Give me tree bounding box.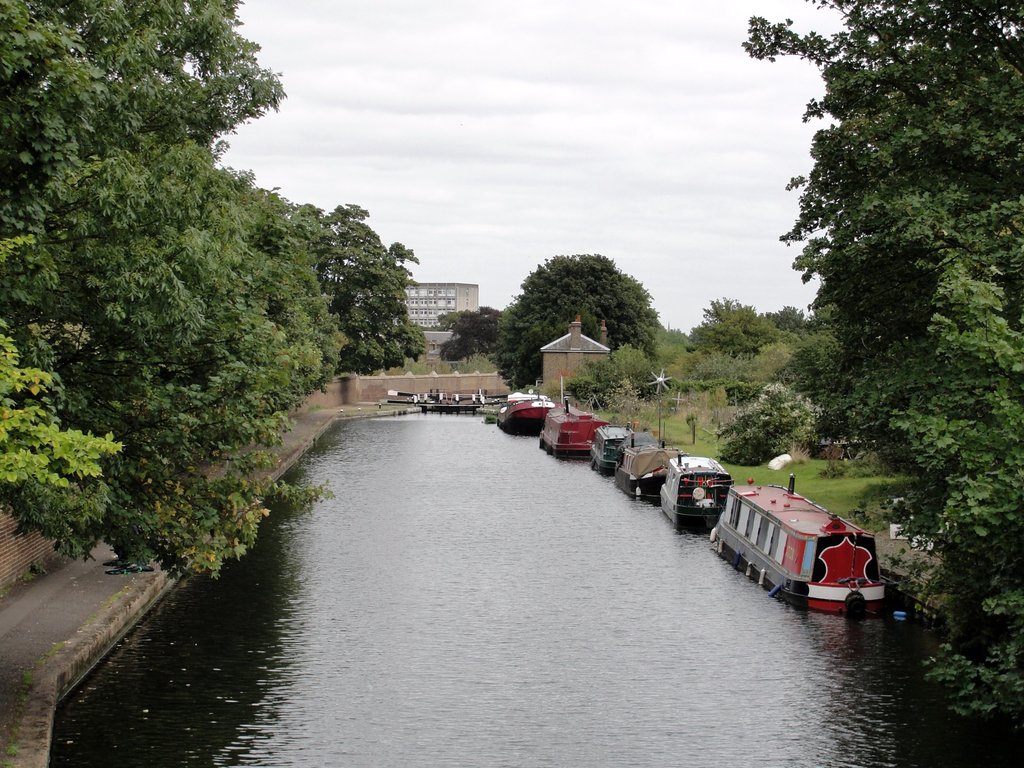
pyautogui.locateOnScreen(671, 387, 723, 447).
